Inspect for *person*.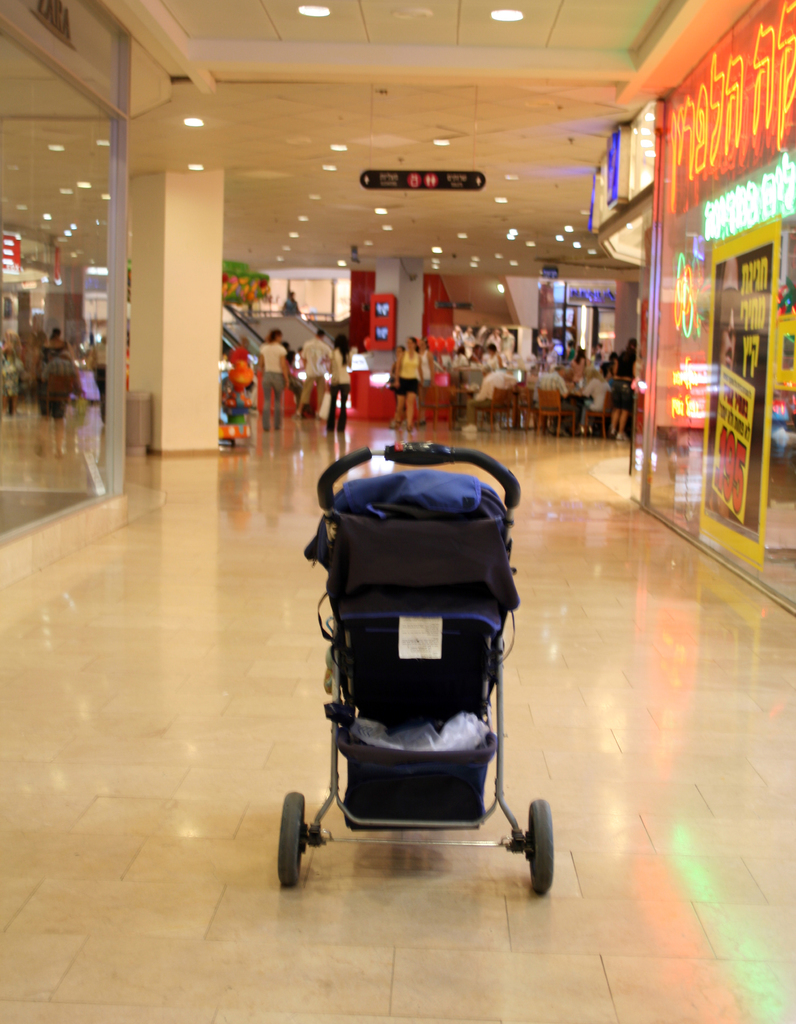
Inspection: region(94, 333, 108, 423).
